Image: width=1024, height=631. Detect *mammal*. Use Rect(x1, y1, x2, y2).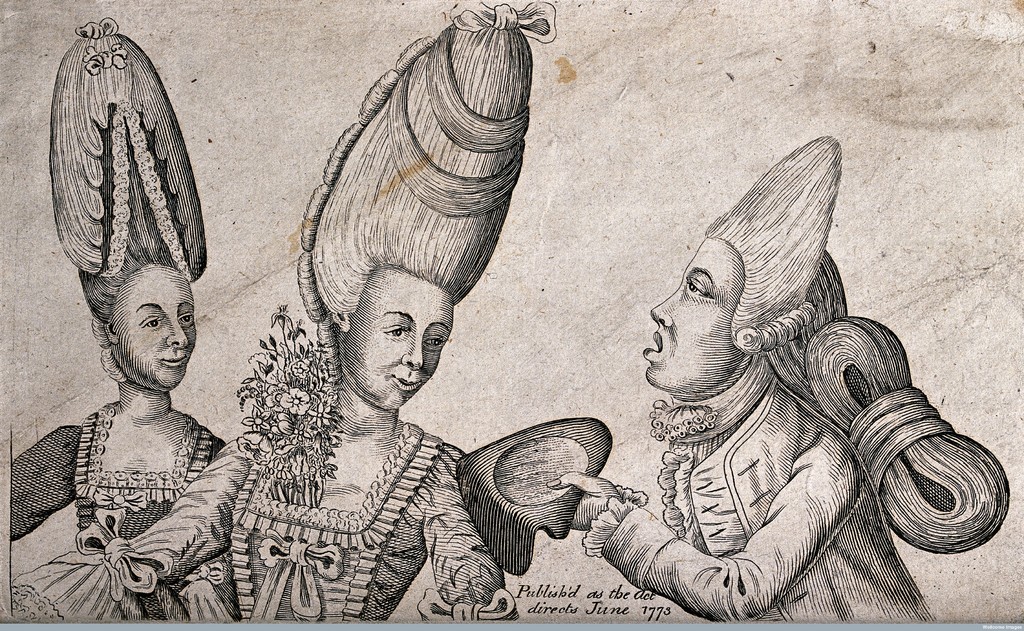
Rect(10, 273, 237, 623).
